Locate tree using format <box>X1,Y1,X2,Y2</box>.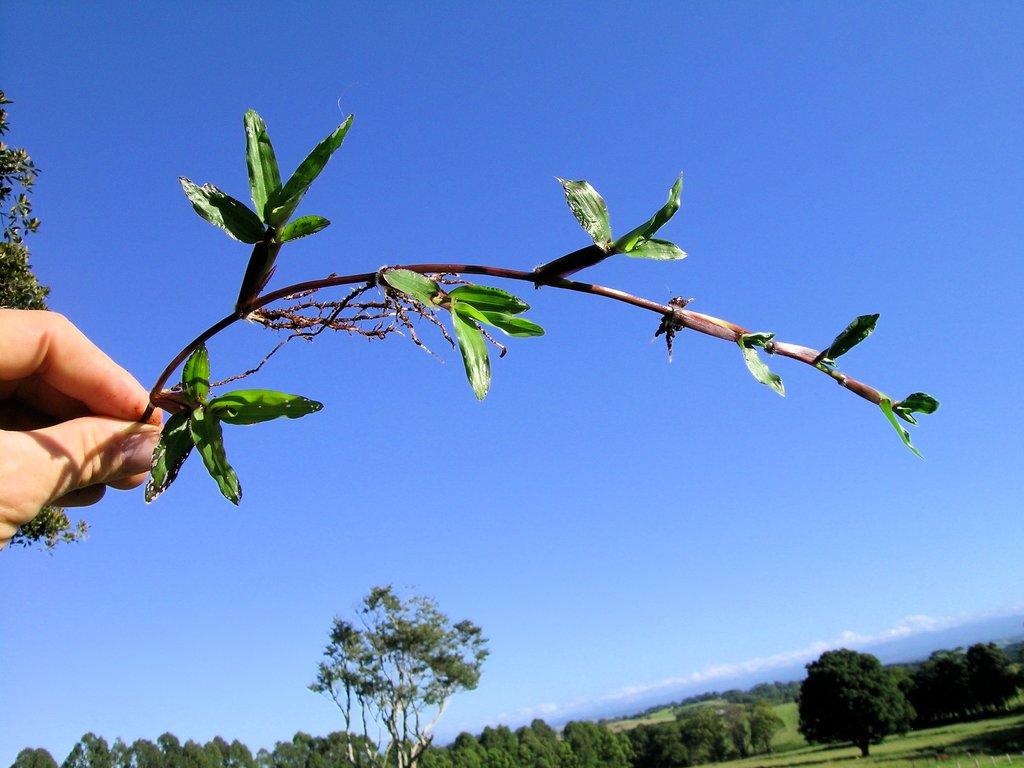
<box>792,643,925,755</box>.
